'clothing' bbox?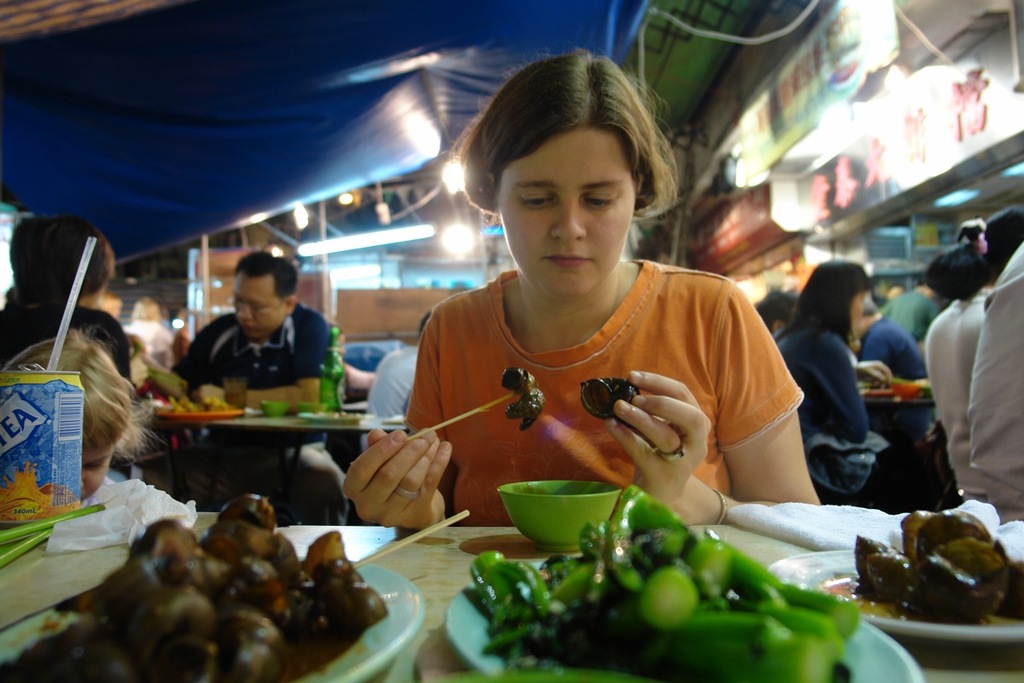
969:249:1023:511
